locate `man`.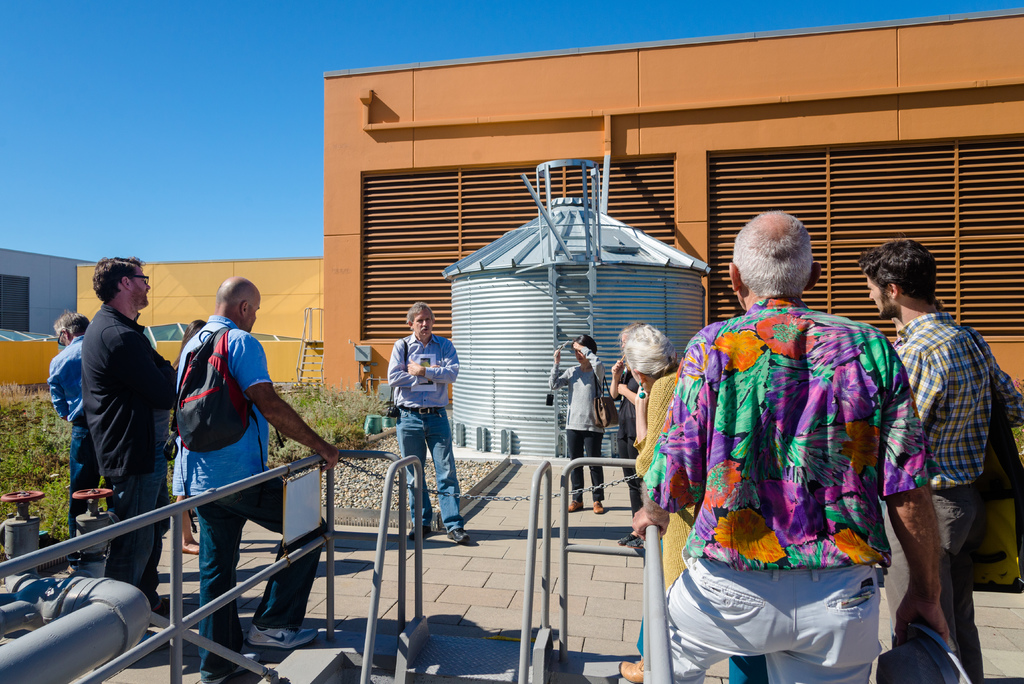
Bounding box: (50, 313, 100, 536).
